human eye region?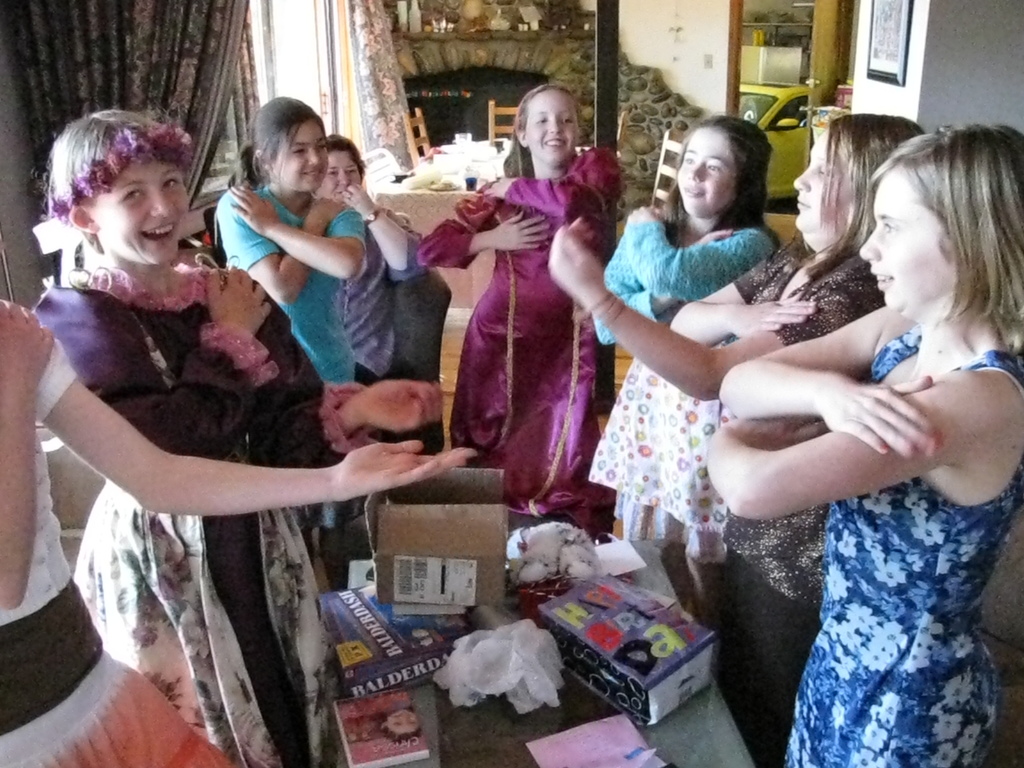
bbox=(879, 219, 899, 236)
